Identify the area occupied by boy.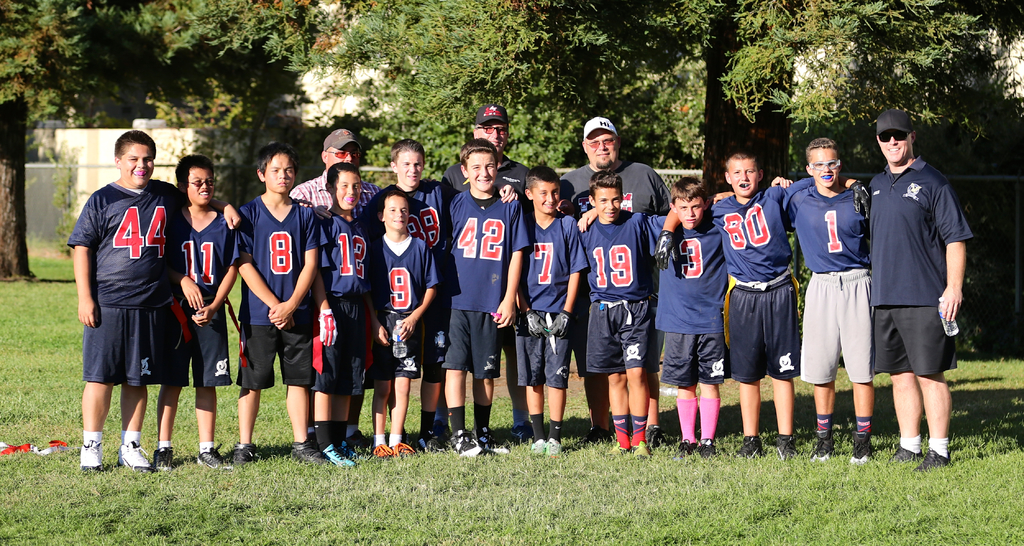
Area: bbox=(529, 175, 581, 453).
